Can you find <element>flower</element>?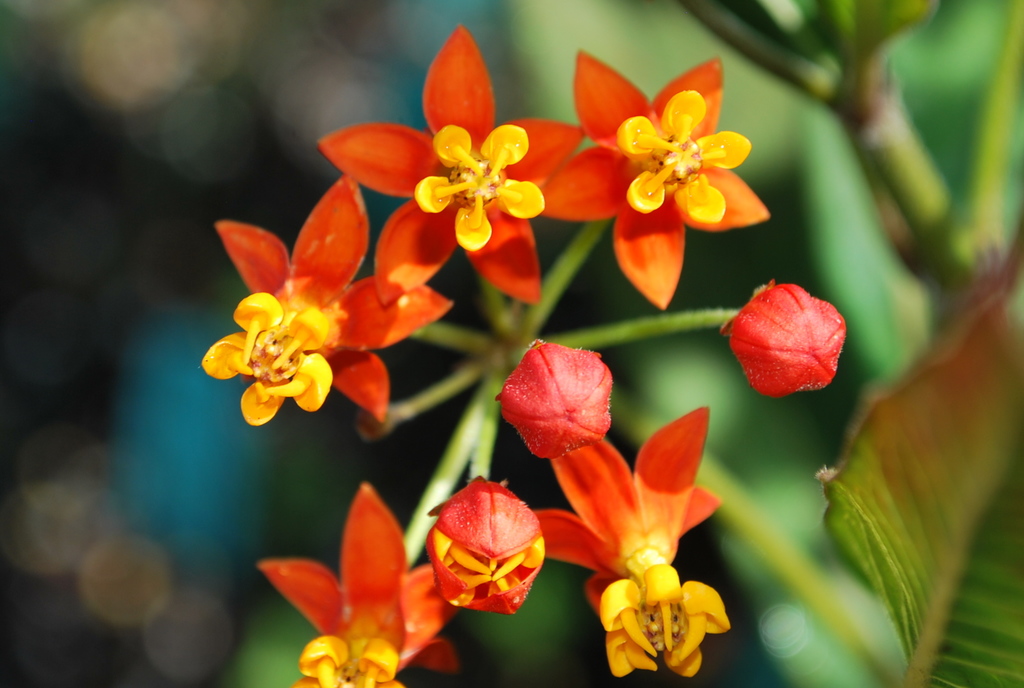
Yes, bounding box: crop(323, 20, 582, 307).
